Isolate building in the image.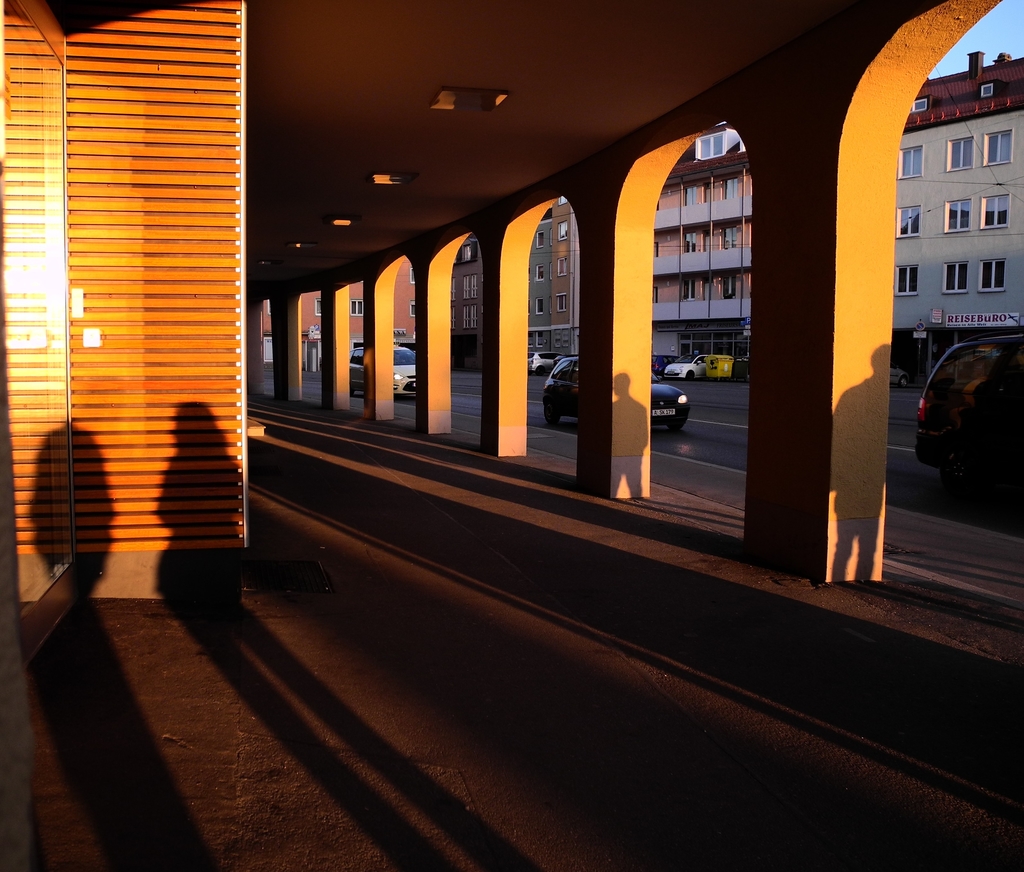
Isolated region: 892/49/1023/385.
